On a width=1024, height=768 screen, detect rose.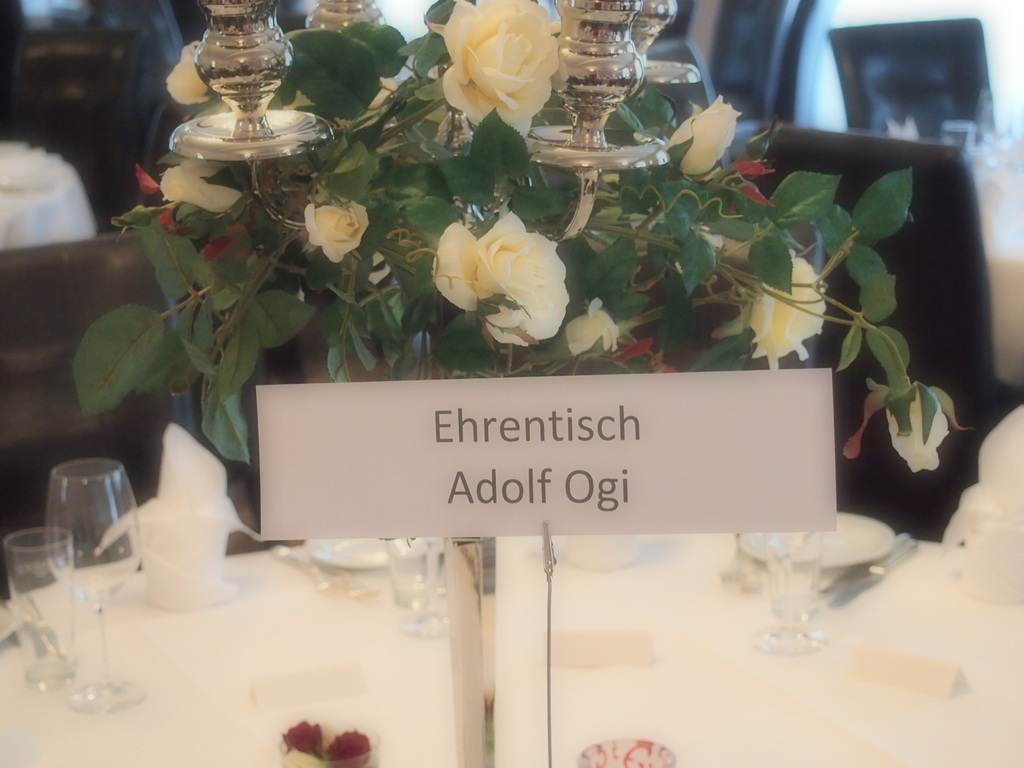
detection(303, 193, 372, 259).
